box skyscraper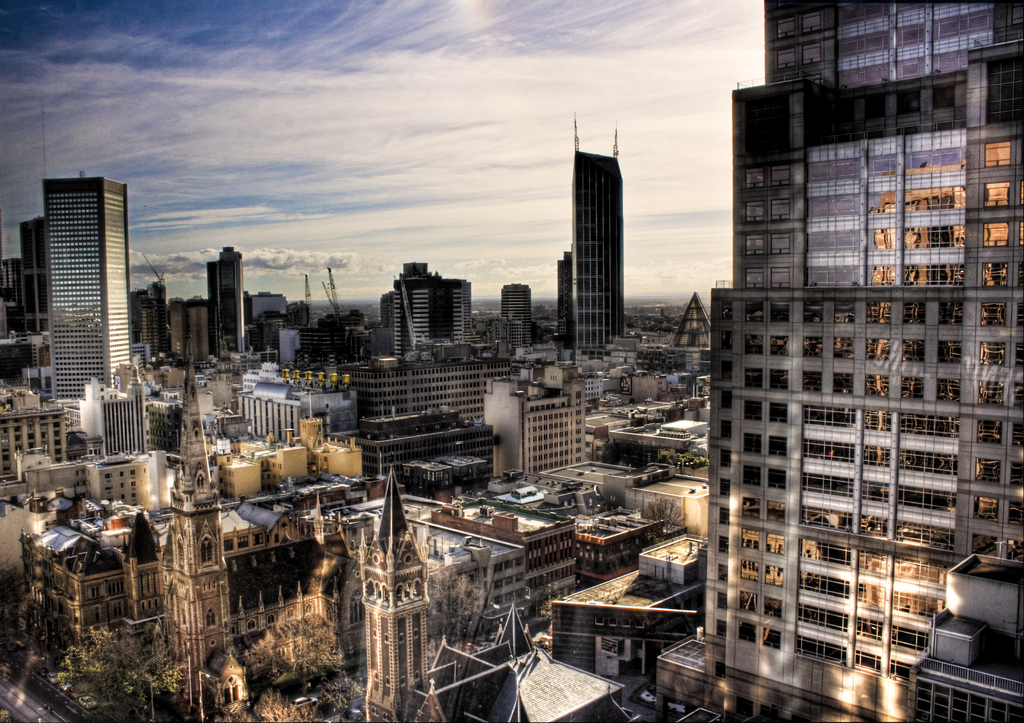
Rect(480, 351, 600, 486)
